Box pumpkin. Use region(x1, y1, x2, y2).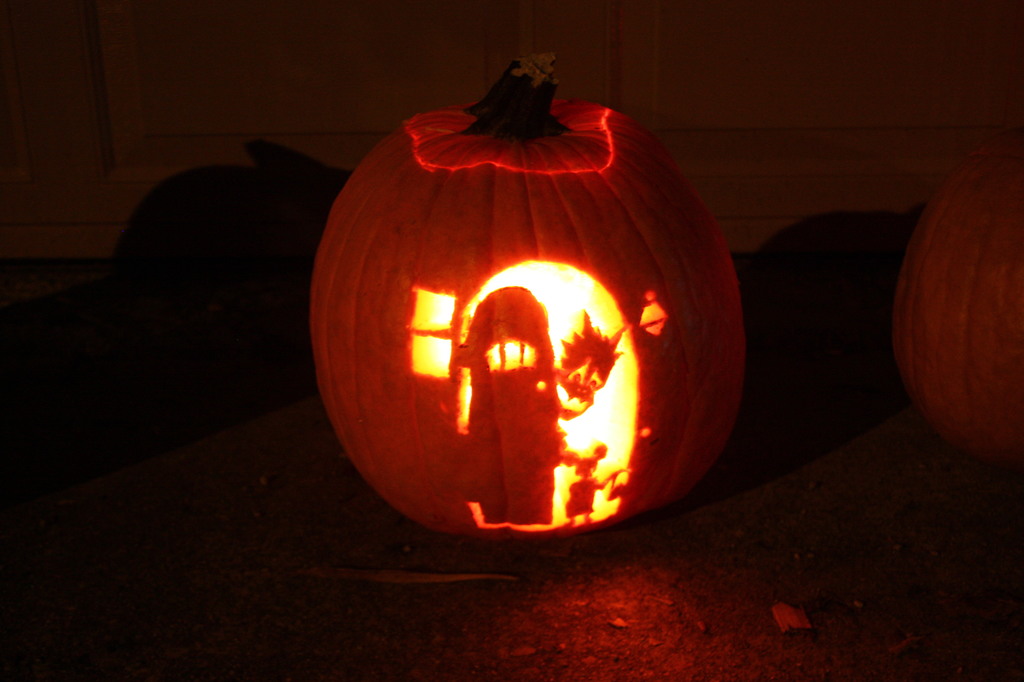
region(313, 45, 749, 545).
